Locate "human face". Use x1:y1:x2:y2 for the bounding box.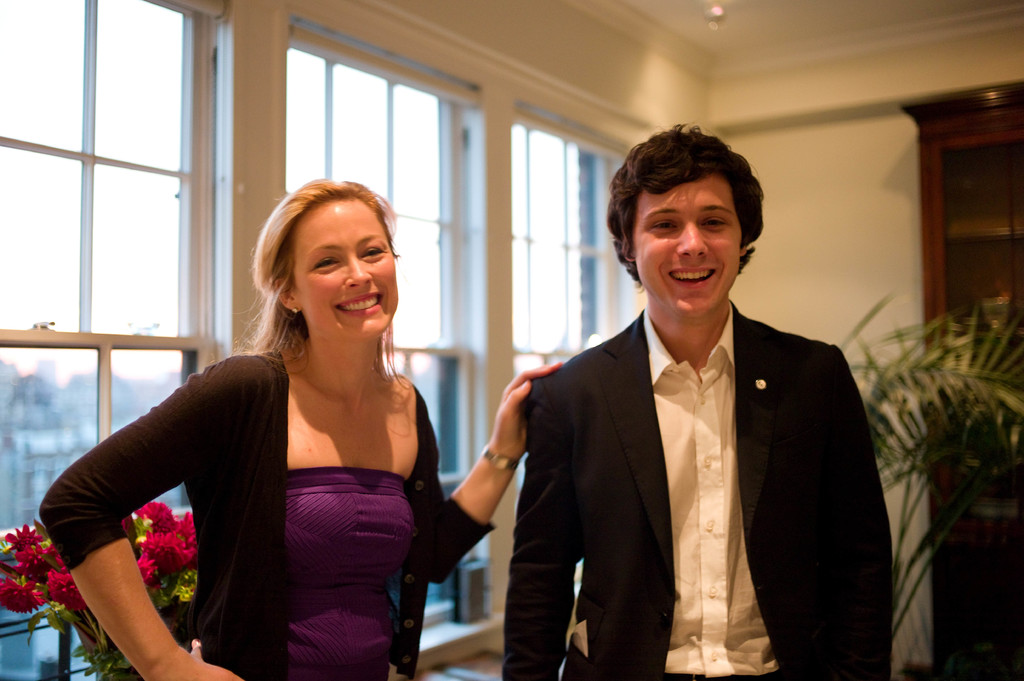
291:204:399:340.
